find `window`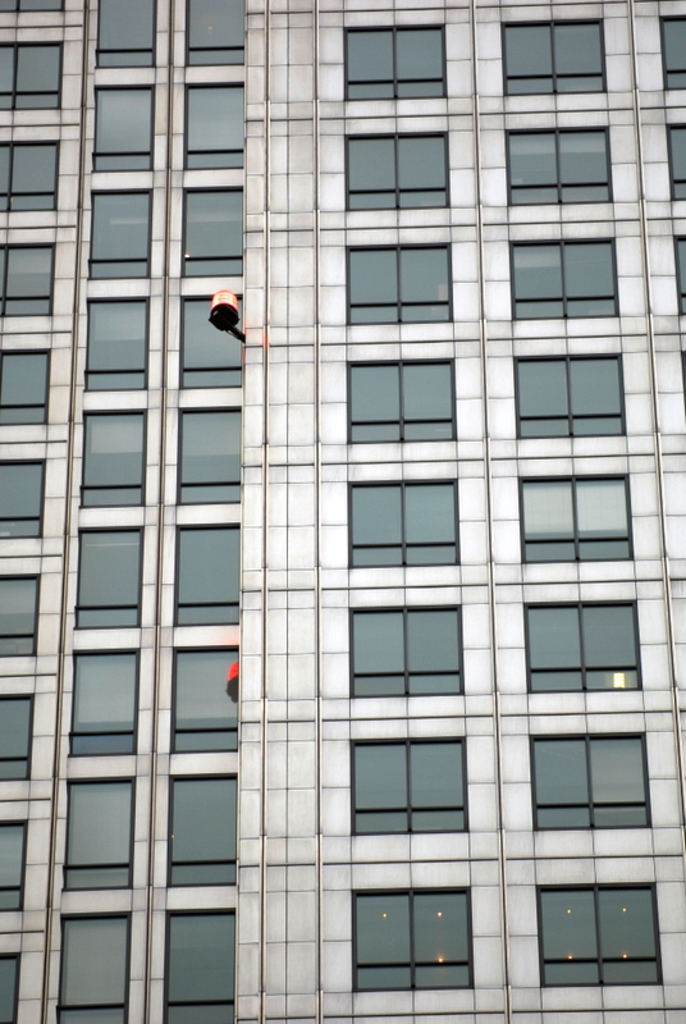
box(0, 815, 28, 916)
